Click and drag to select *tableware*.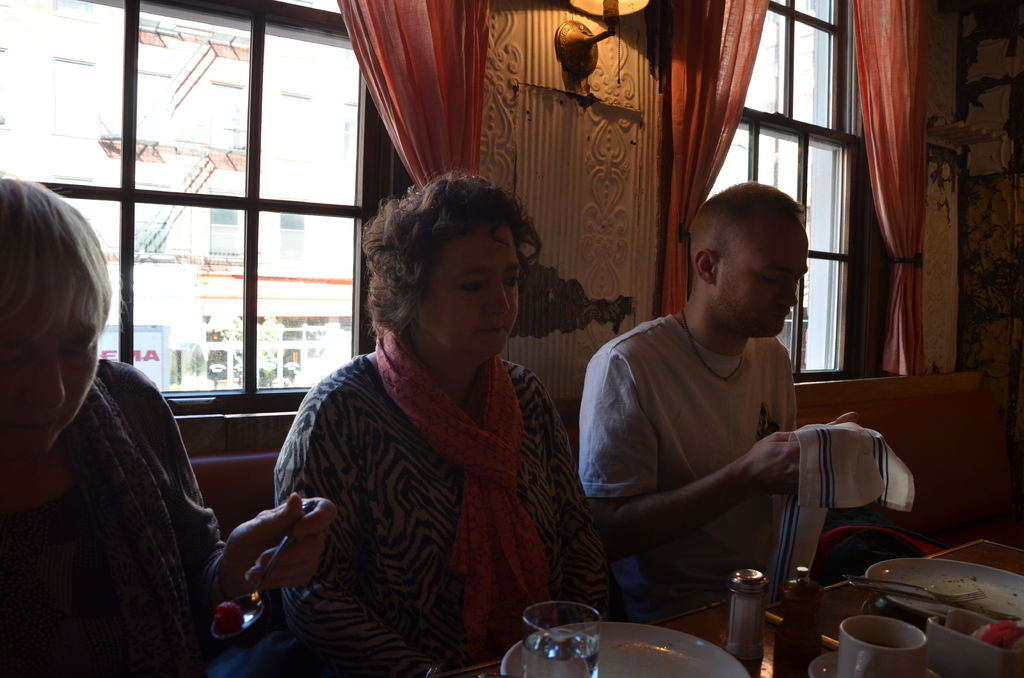
Selection: select_region(217, 506, 316, 634).
